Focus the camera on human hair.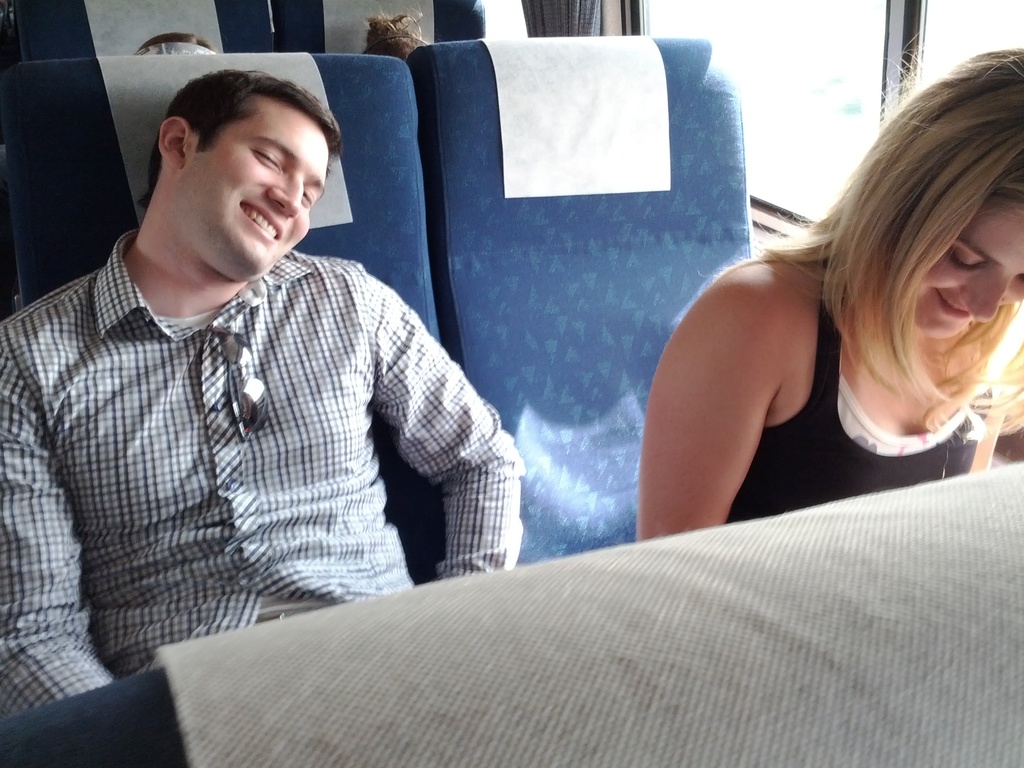
Focus region: (x1=143, y1=31, x2=219, y2=53).
